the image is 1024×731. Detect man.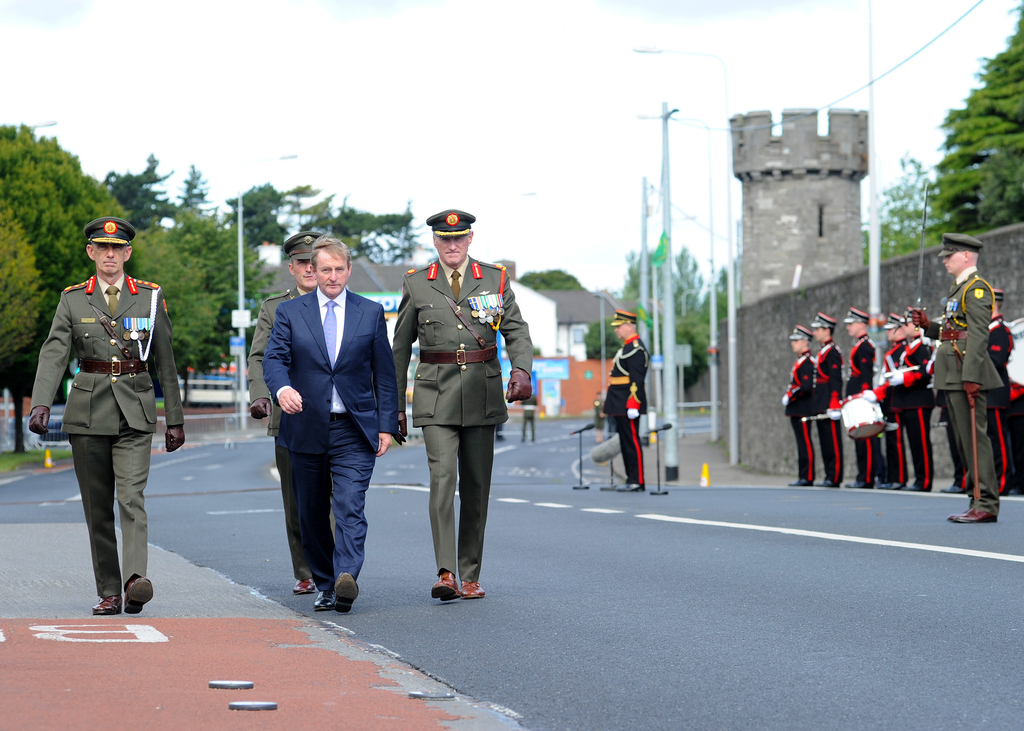
Detection: bbox=(925, 230, 1000, 522).
